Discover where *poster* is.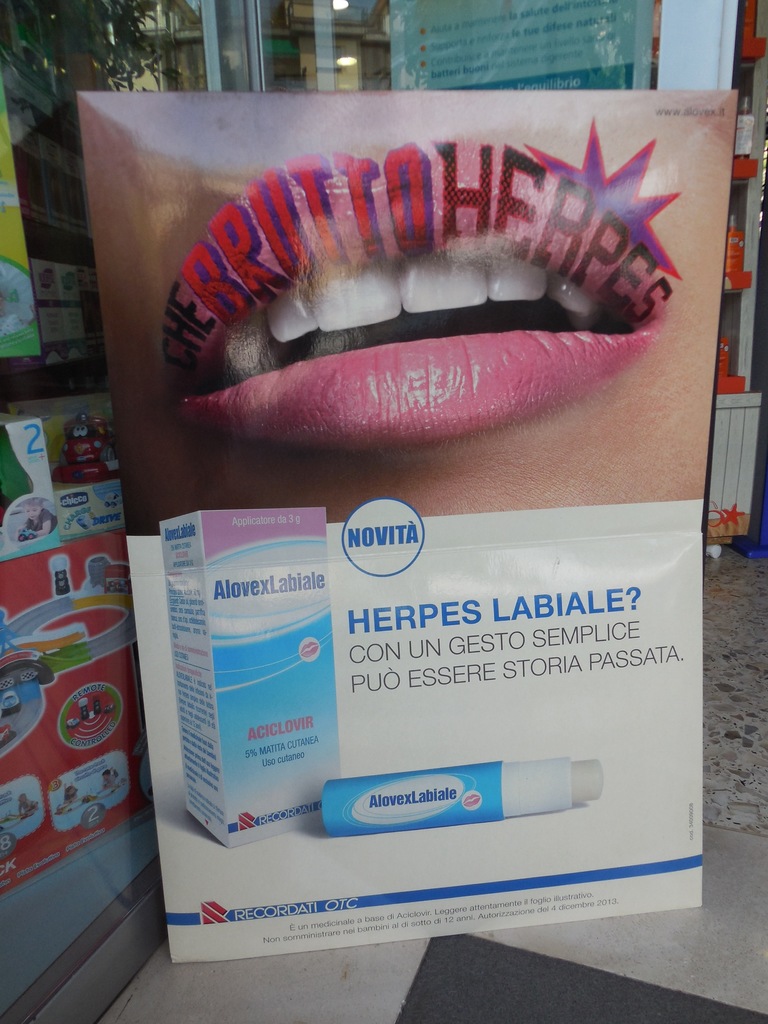
Discovered at locate(0, 383, 150, 903).
